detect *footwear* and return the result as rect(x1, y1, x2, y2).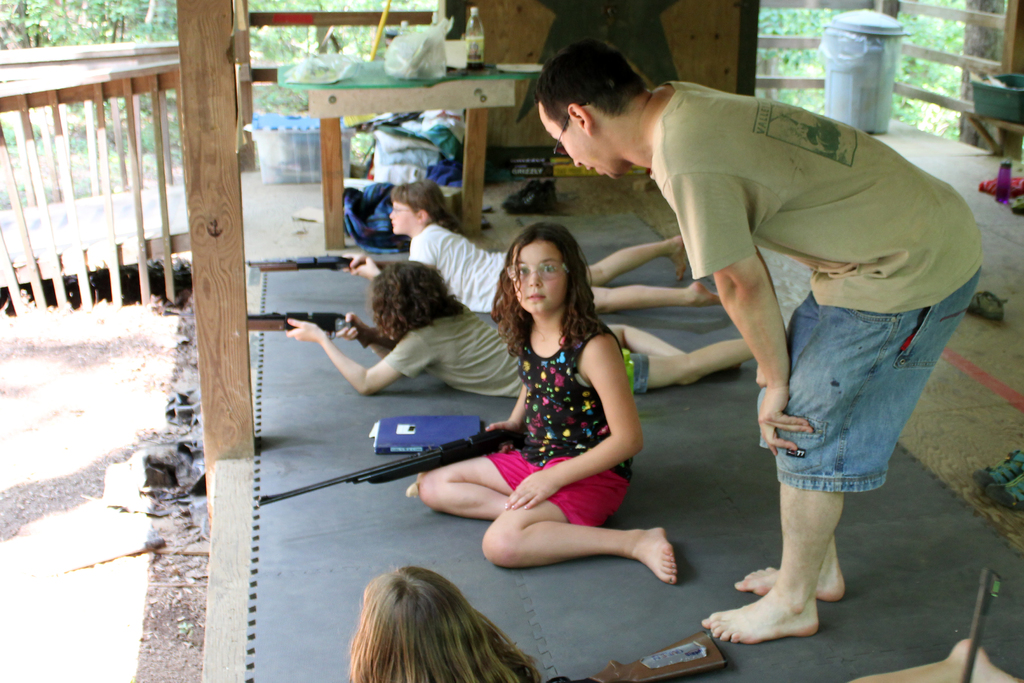
rect(500, 175, 559, 213).
